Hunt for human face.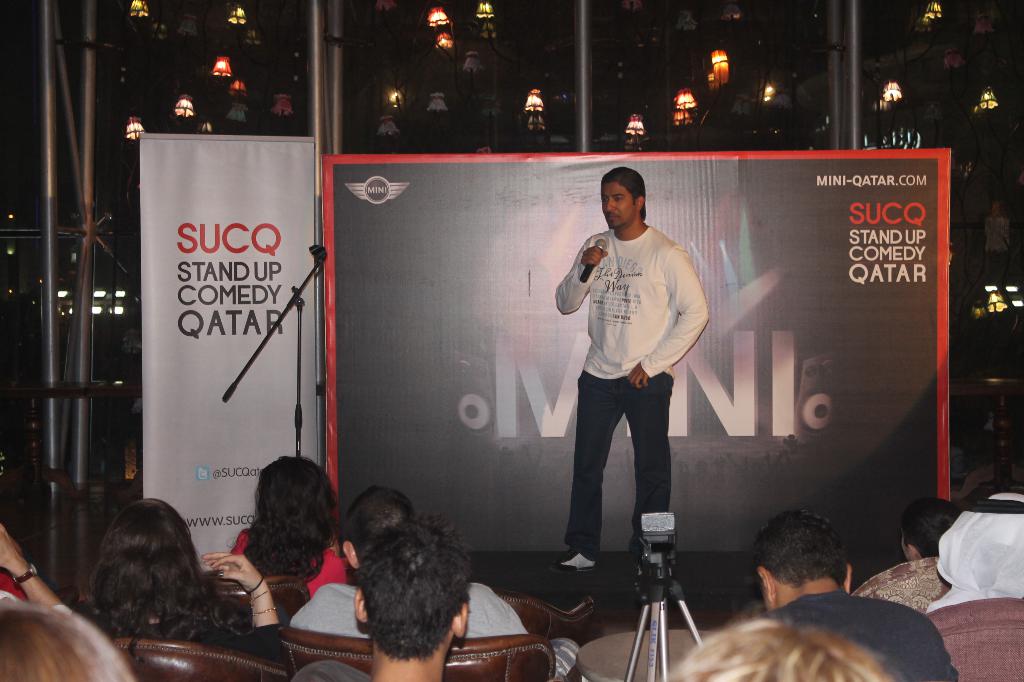
Hunted down at [601,185,637,230].
